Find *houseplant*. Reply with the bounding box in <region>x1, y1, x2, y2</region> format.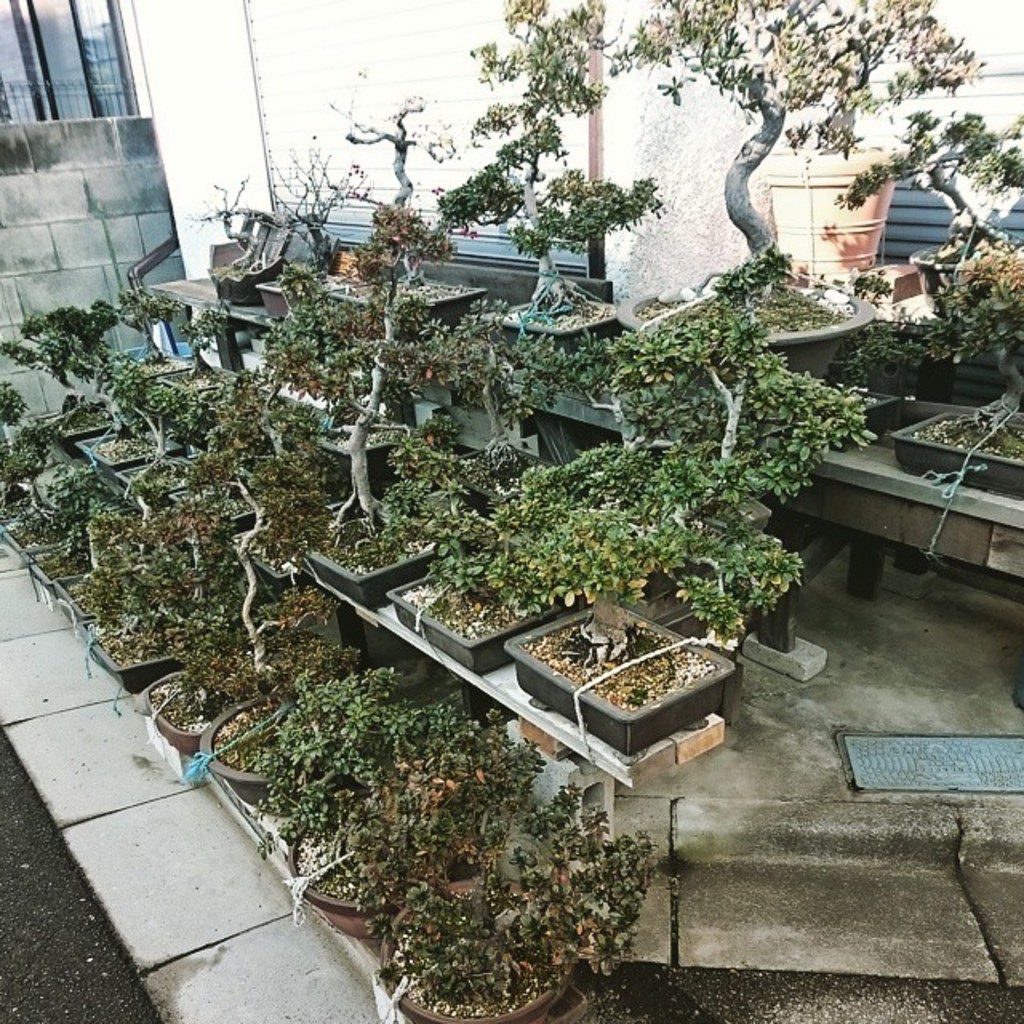
<region>66, 344, 222, 482</region>.
